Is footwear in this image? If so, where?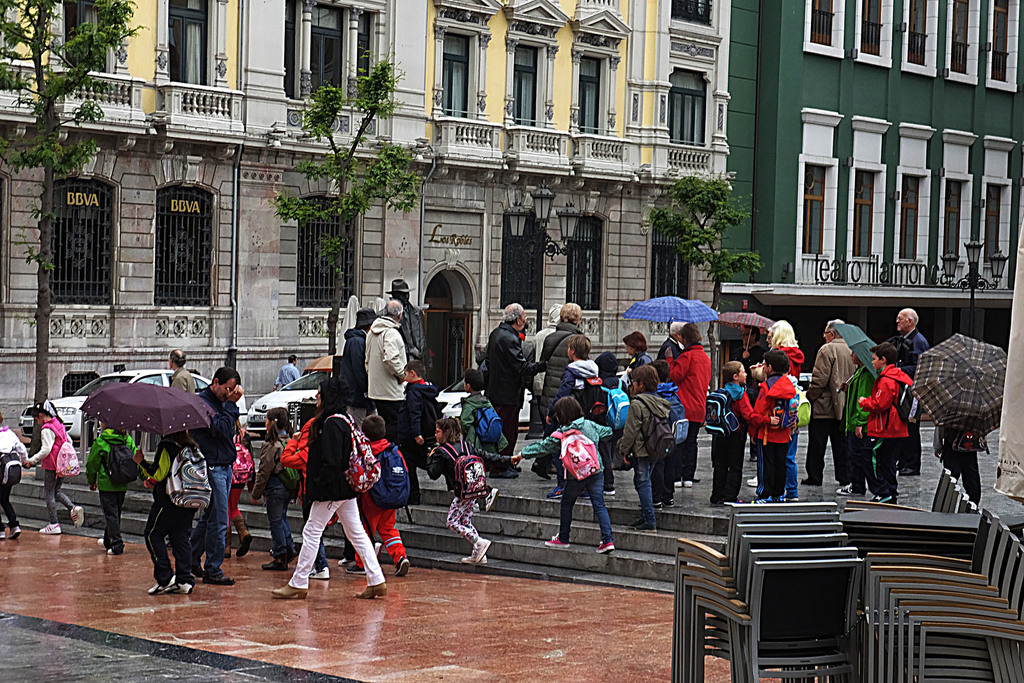
Yes, at 531,461,552,481.
